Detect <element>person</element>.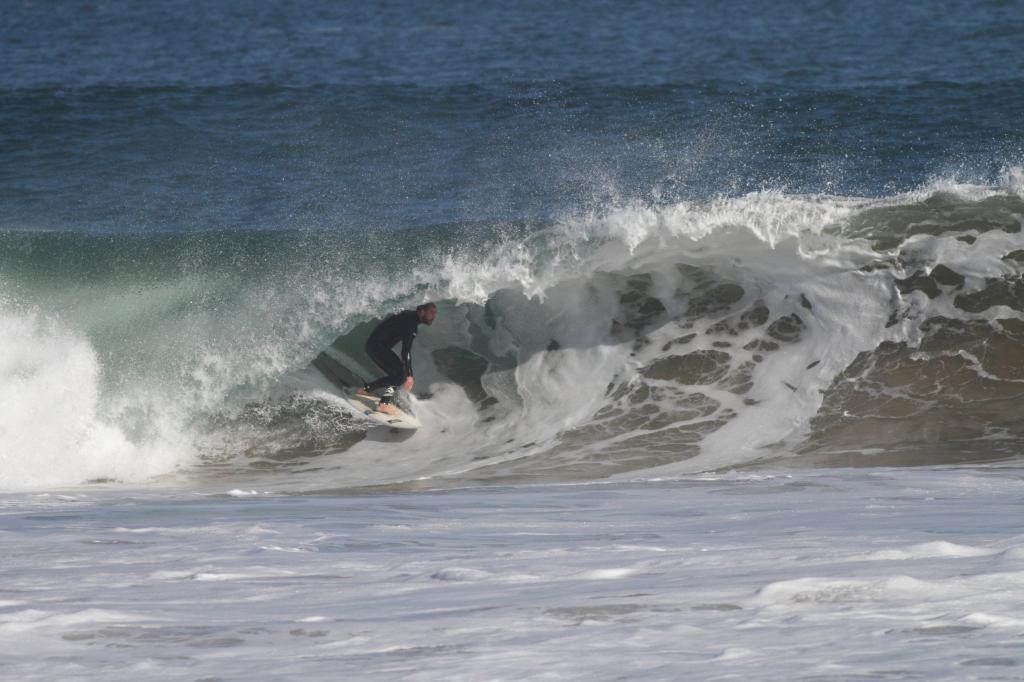
Detected at detection(356, 302, 438, 416).
